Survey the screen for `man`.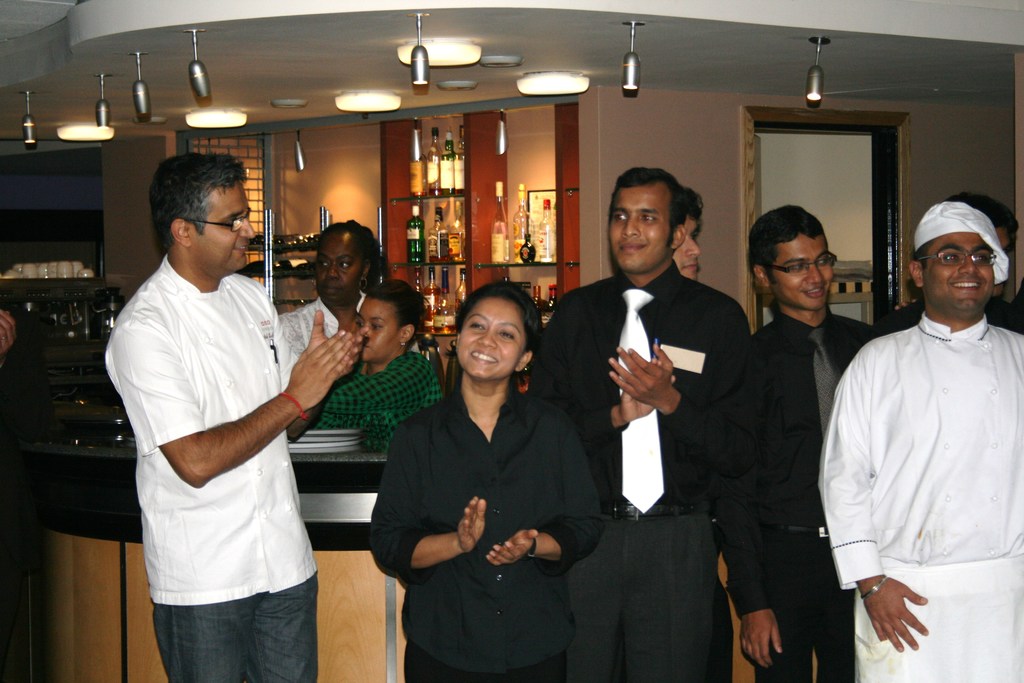
Survey found: detection(101, 152, 366, 682).
